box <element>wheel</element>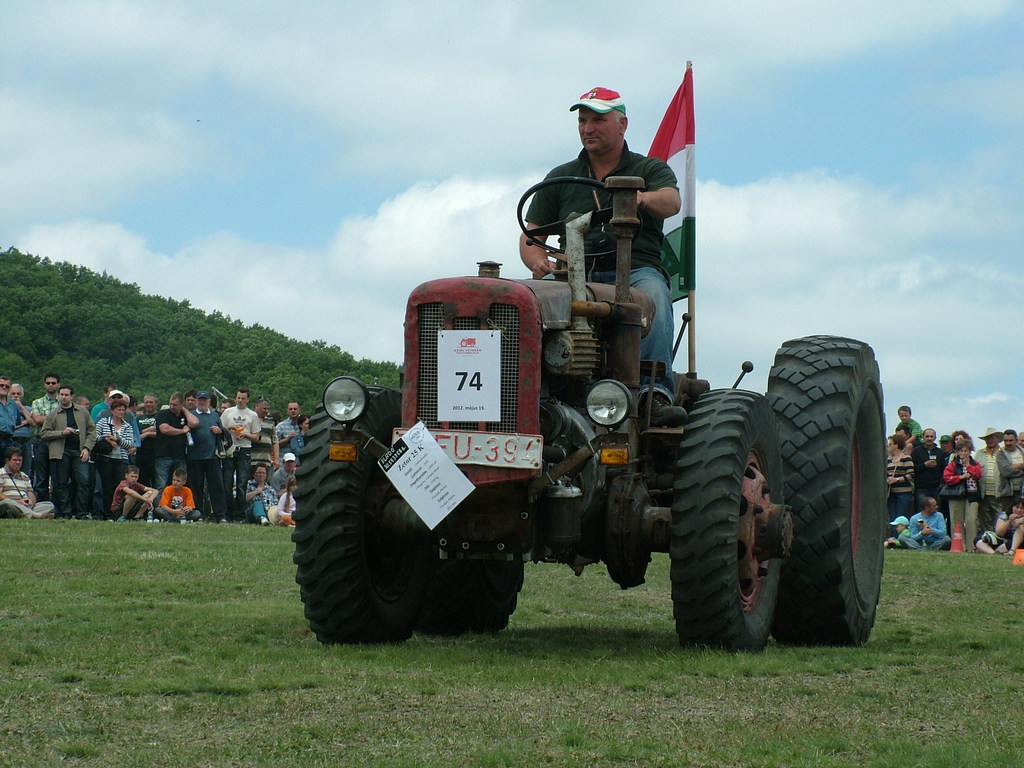
(left=669, top=388, right=794, bottom=658)
